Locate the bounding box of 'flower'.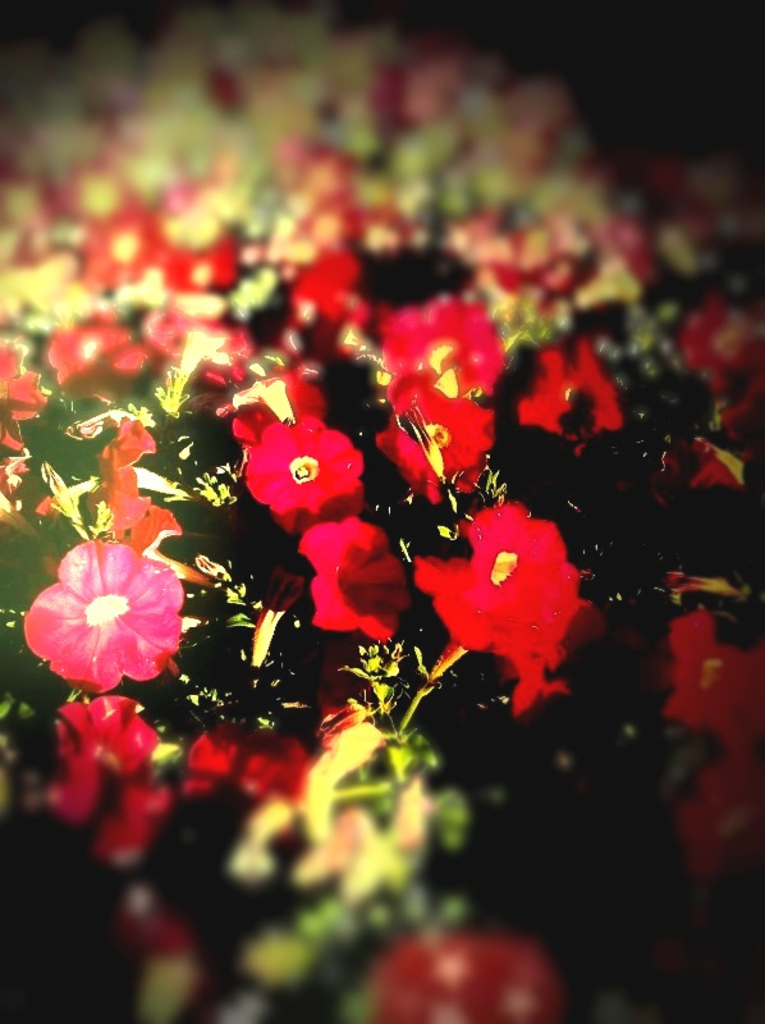
Bounding box: Rect(414, 495, 594, 694).
